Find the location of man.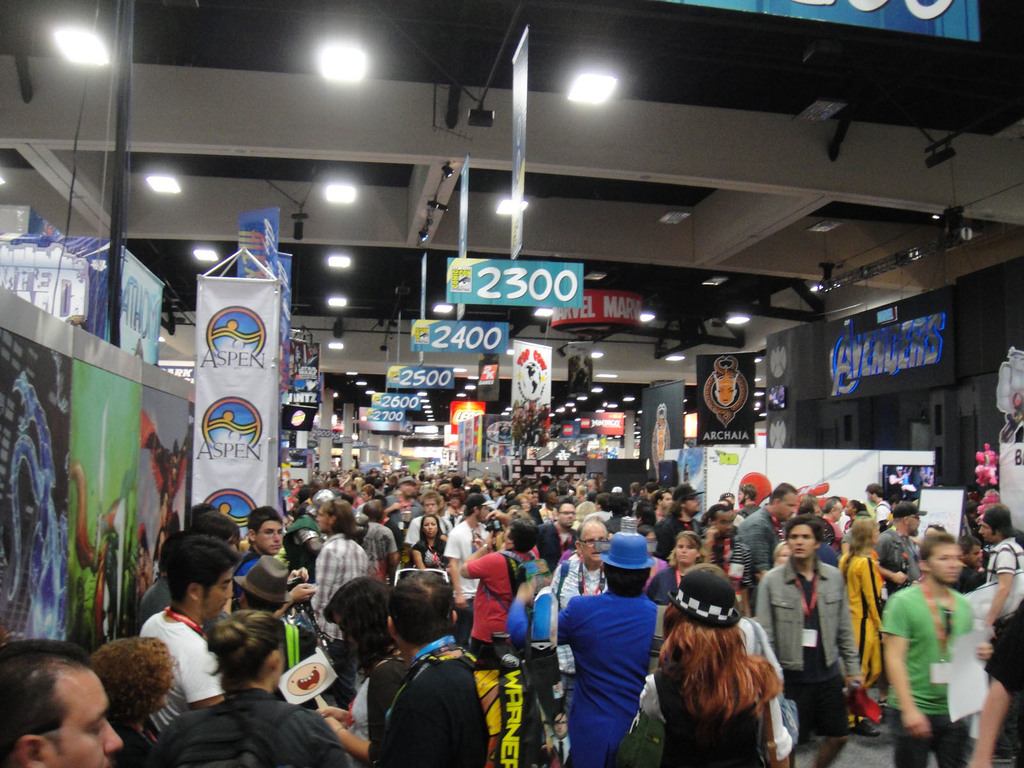
Location: 134:529:239:758.
